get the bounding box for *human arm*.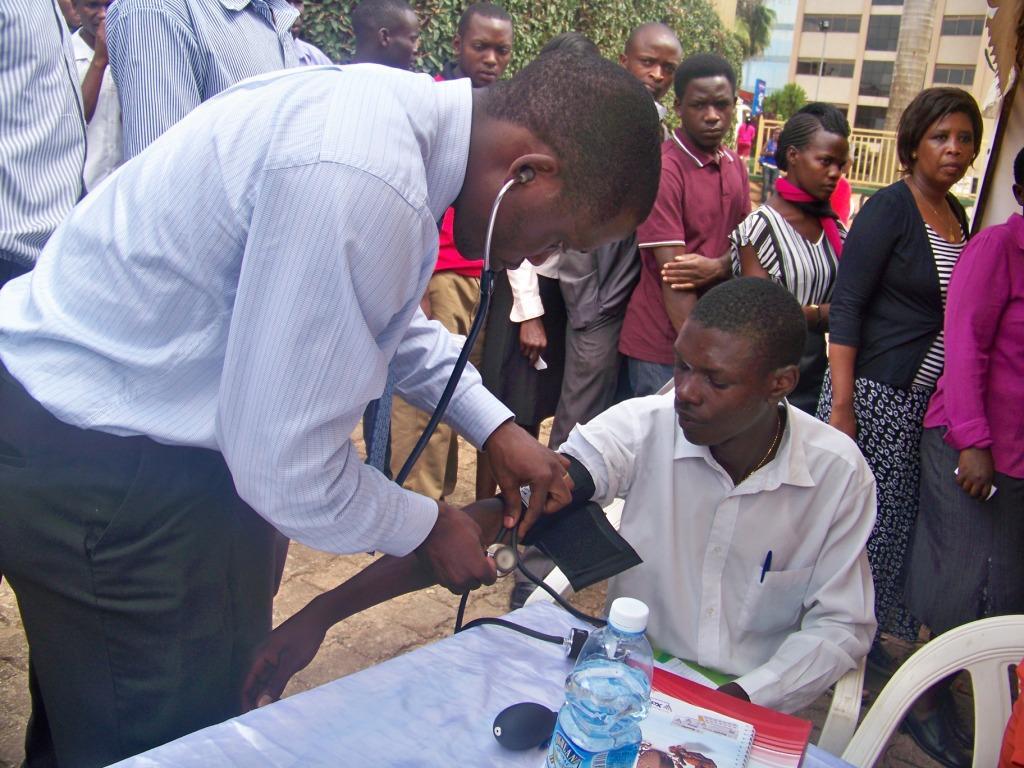
bbox(390, 303, 583, 541).
